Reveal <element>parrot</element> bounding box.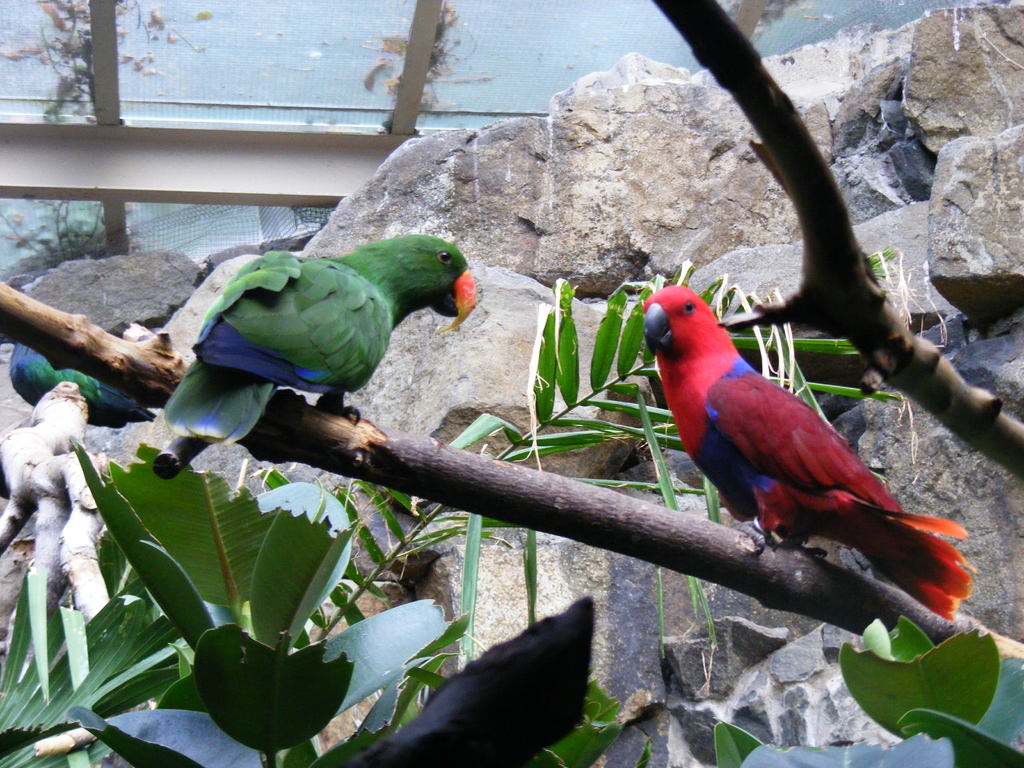
Revealed: x1=643 y1=278 x2=984 y2=641.
